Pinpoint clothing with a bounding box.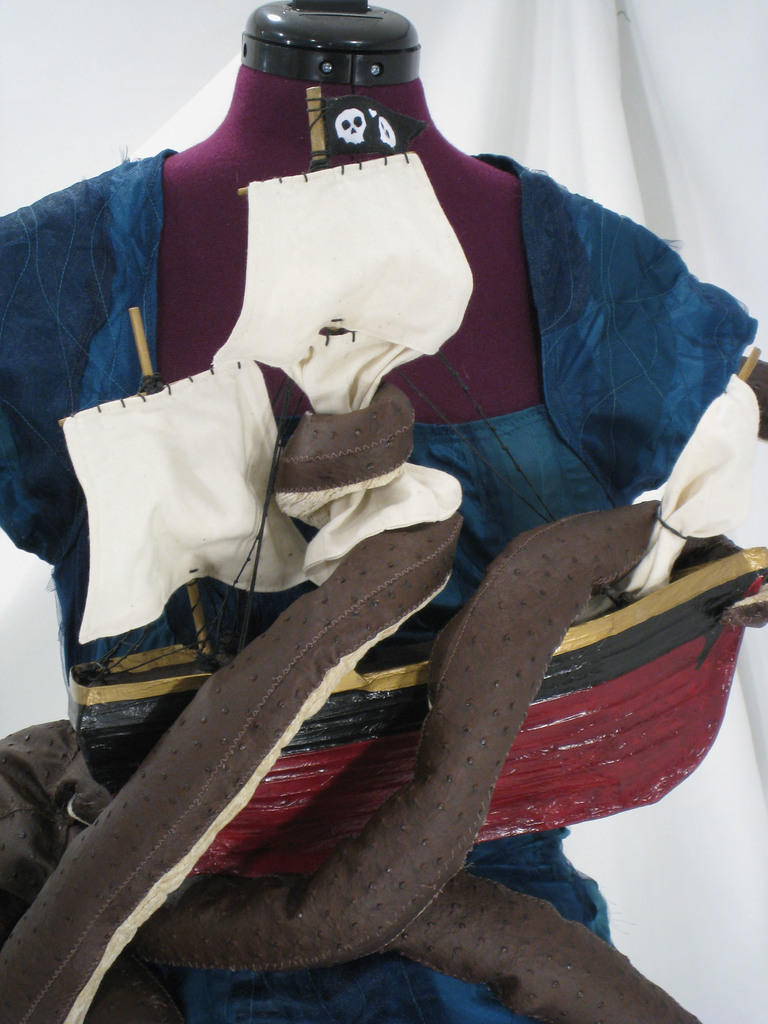
region(0, 145, 760, 1023).
